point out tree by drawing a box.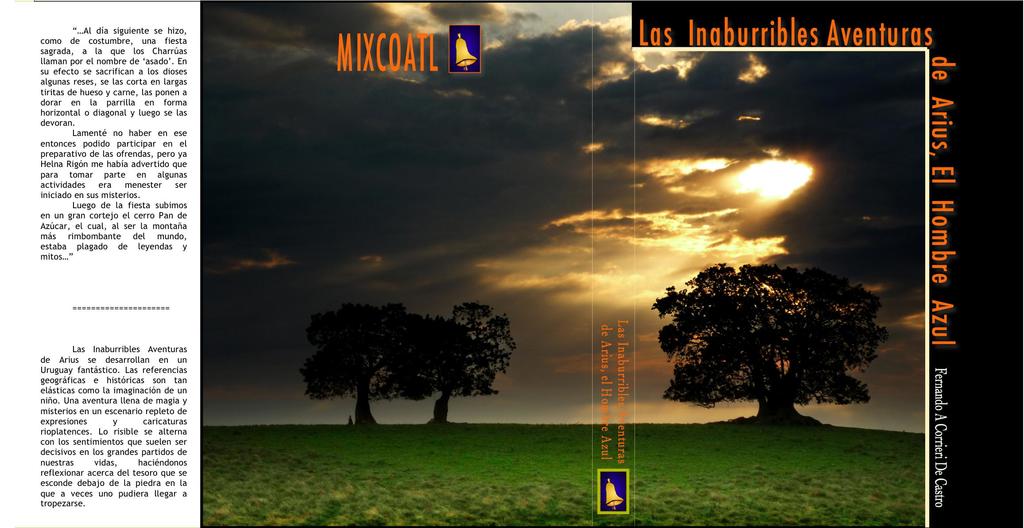
<box>672,245,892,416</box>.
